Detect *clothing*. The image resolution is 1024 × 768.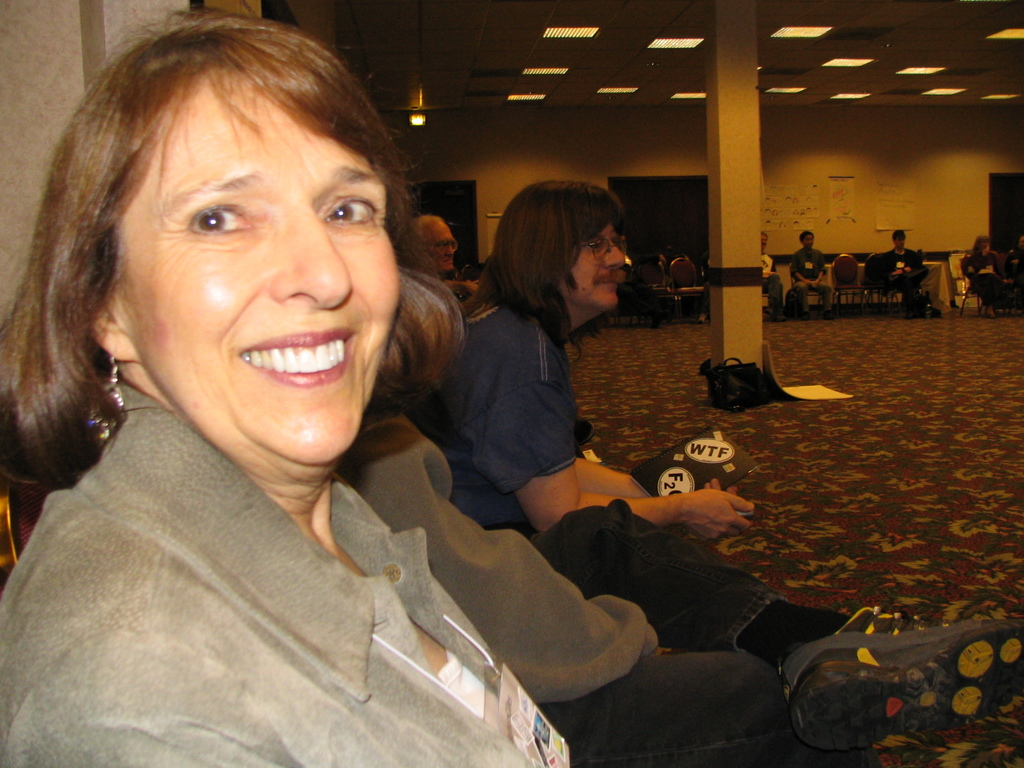
<bbox>965, 243, 1006, 271</bbox>.
